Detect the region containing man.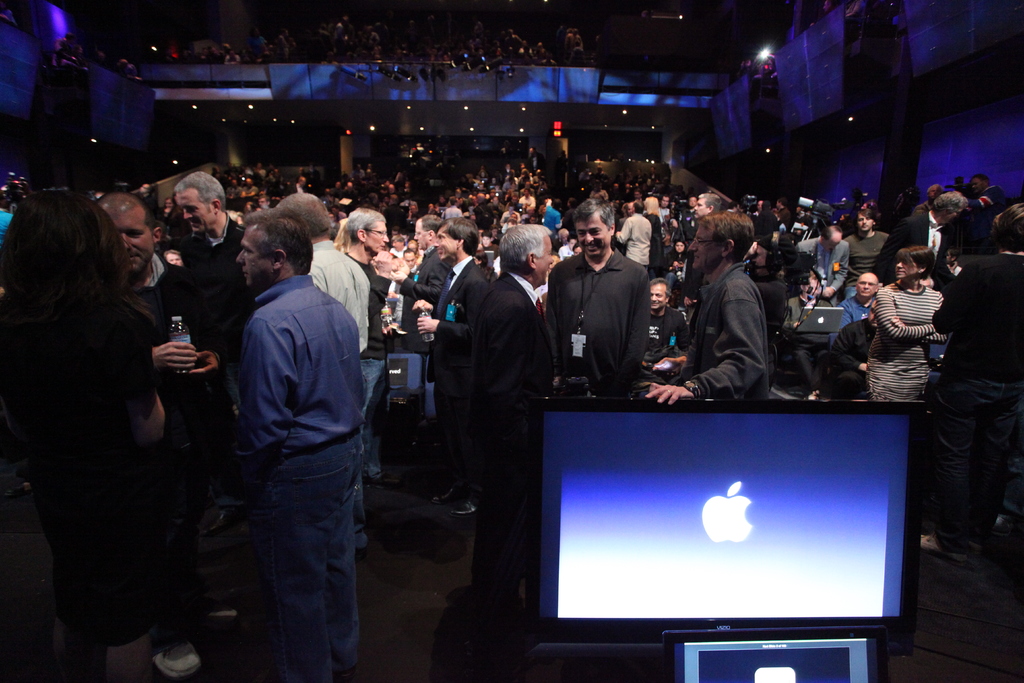
<box>471,218,559,644</box>.
